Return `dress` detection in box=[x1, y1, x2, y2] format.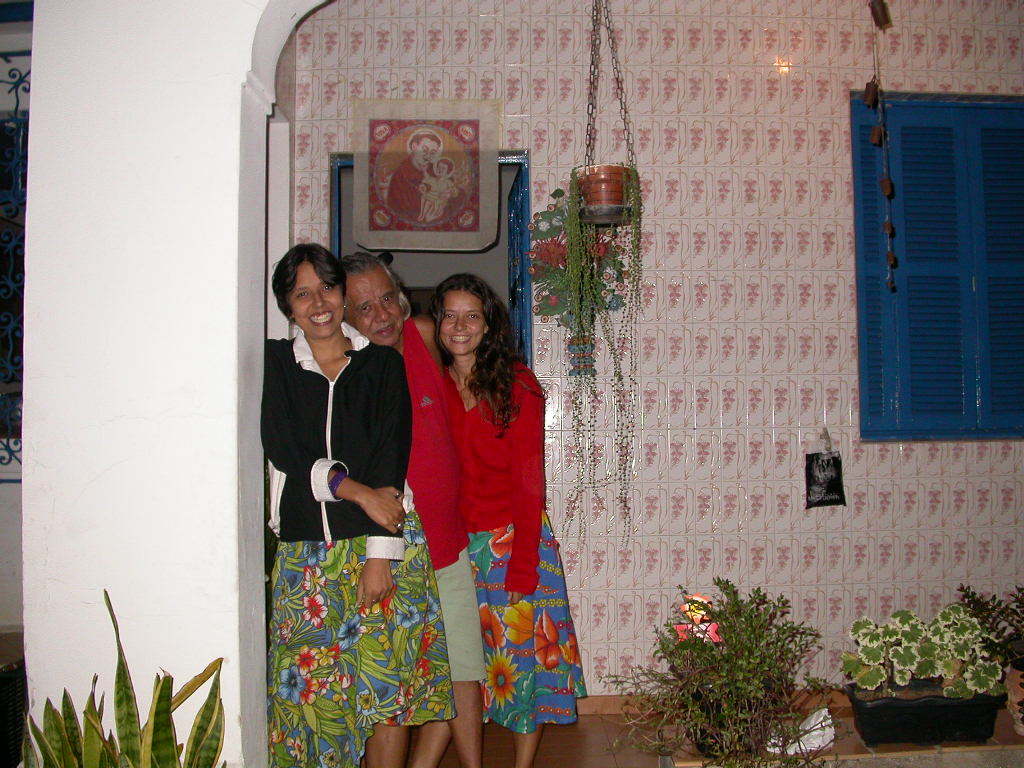
box=[445, 358, 545, 594].
